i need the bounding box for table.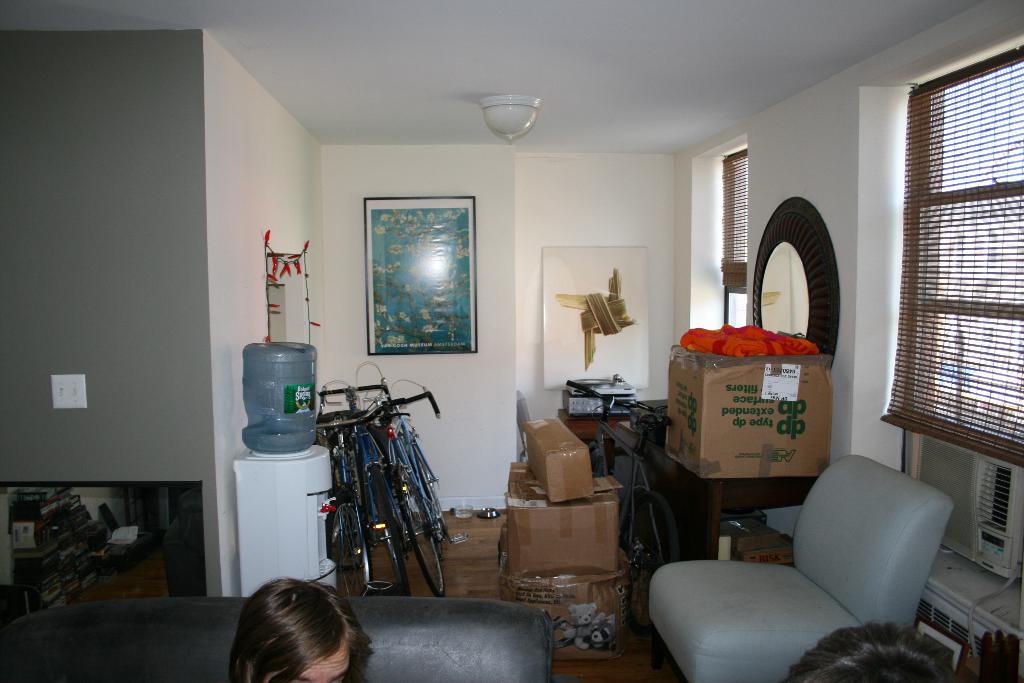
Here it is: x1=632 y1=415 x2=822 y2=552.
